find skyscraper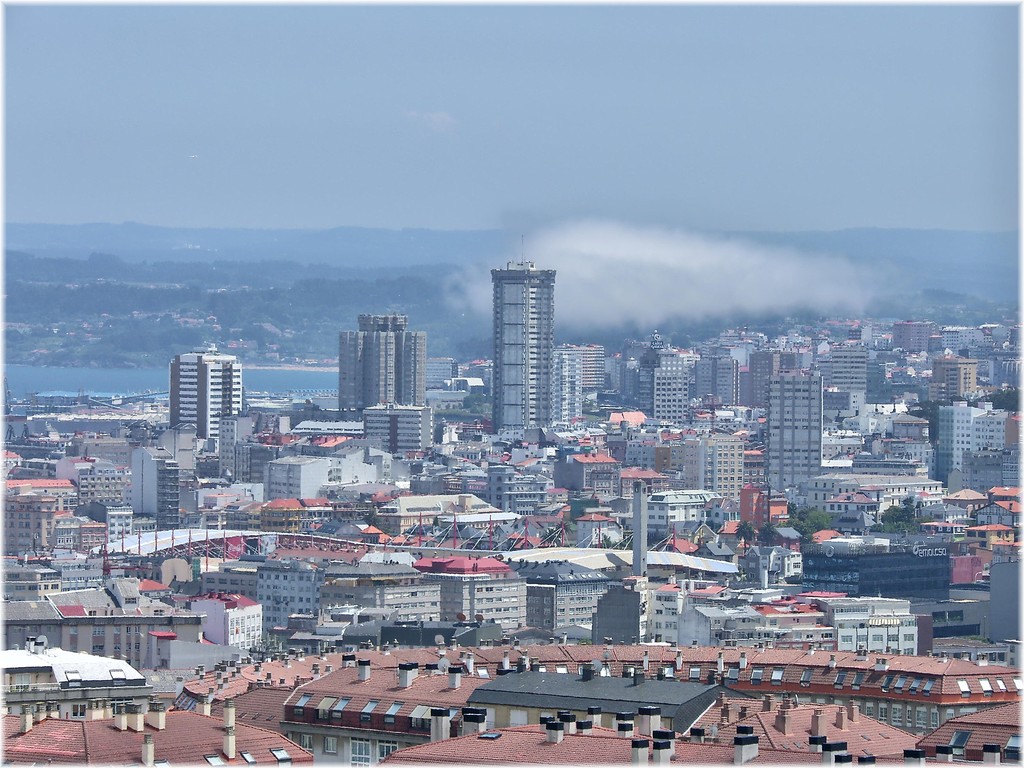
select_region(669, 429, 741, 509)
